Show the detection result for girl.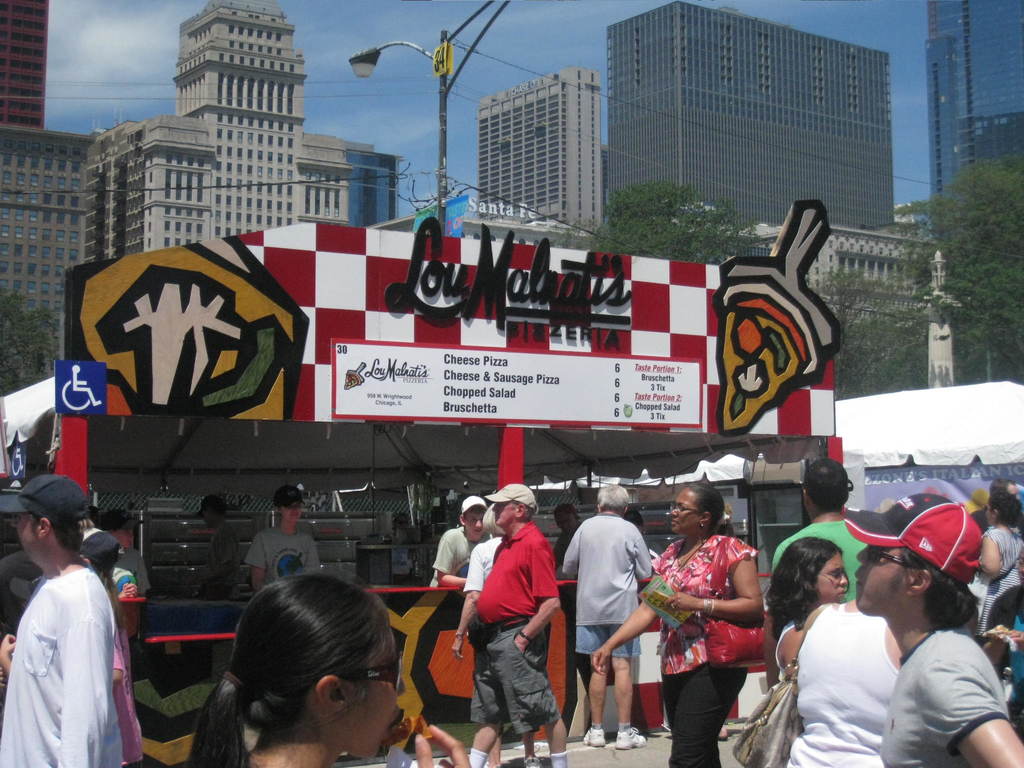
<bbox>189, 573, 473, 767</bbox>.
